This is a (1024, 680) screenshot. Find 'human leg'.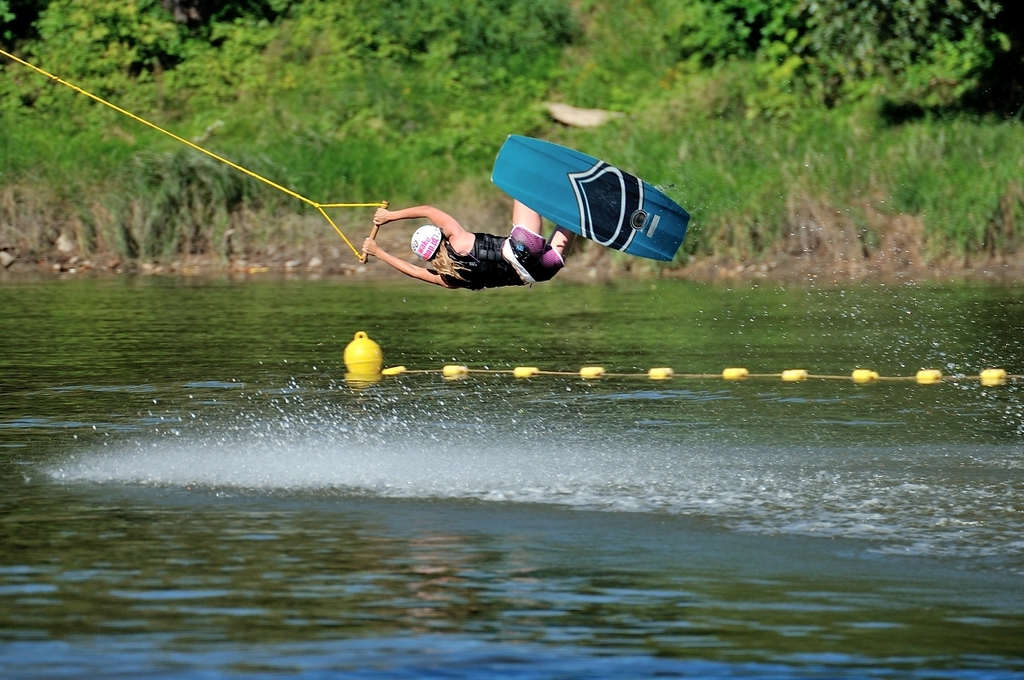
Bounding box: l=546, t=229, r=575, b=279.
